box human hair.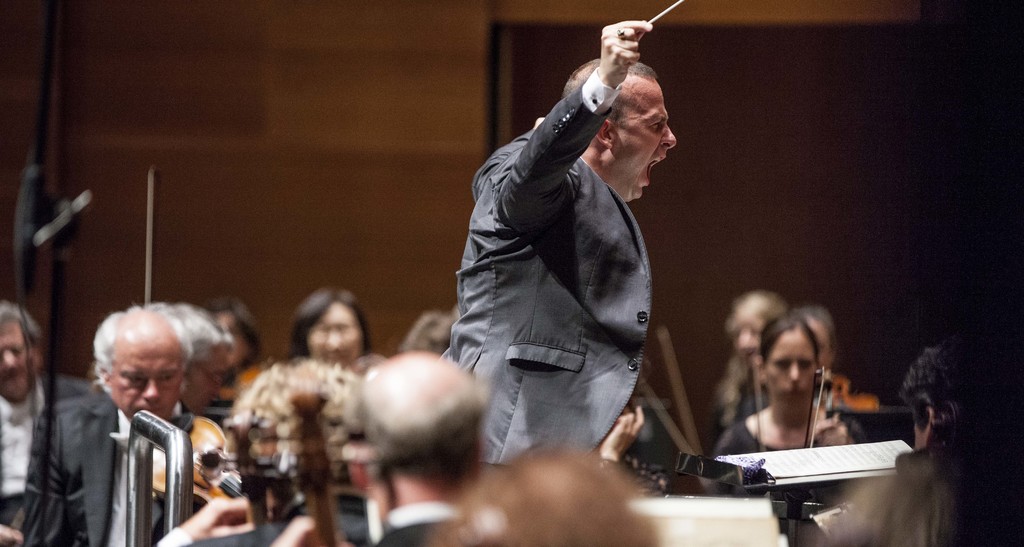
<region>87, 305, 197, 394</region>.
